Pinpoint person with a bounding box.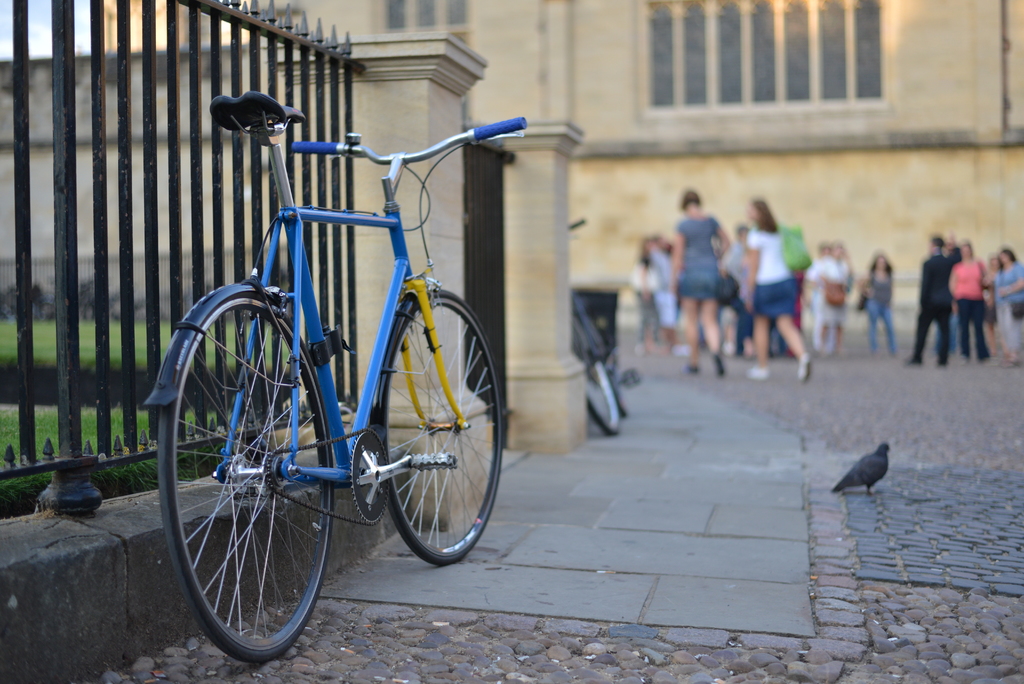
box(746, 197, 819, 384).
